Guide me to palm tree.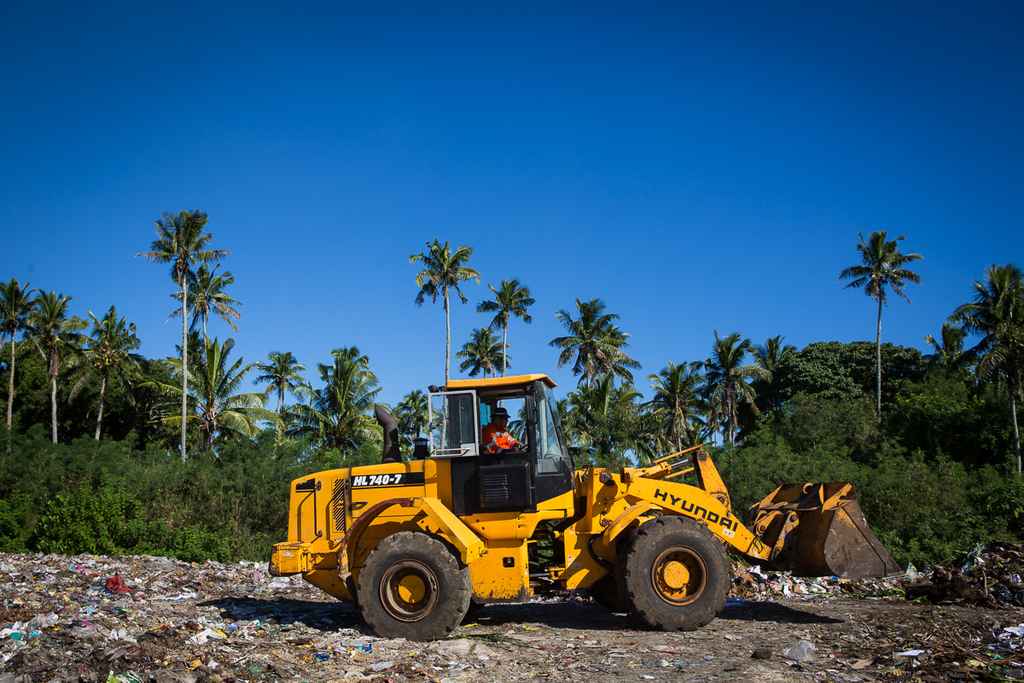
Guidance: l=655, t=359, r=695, b=443.
